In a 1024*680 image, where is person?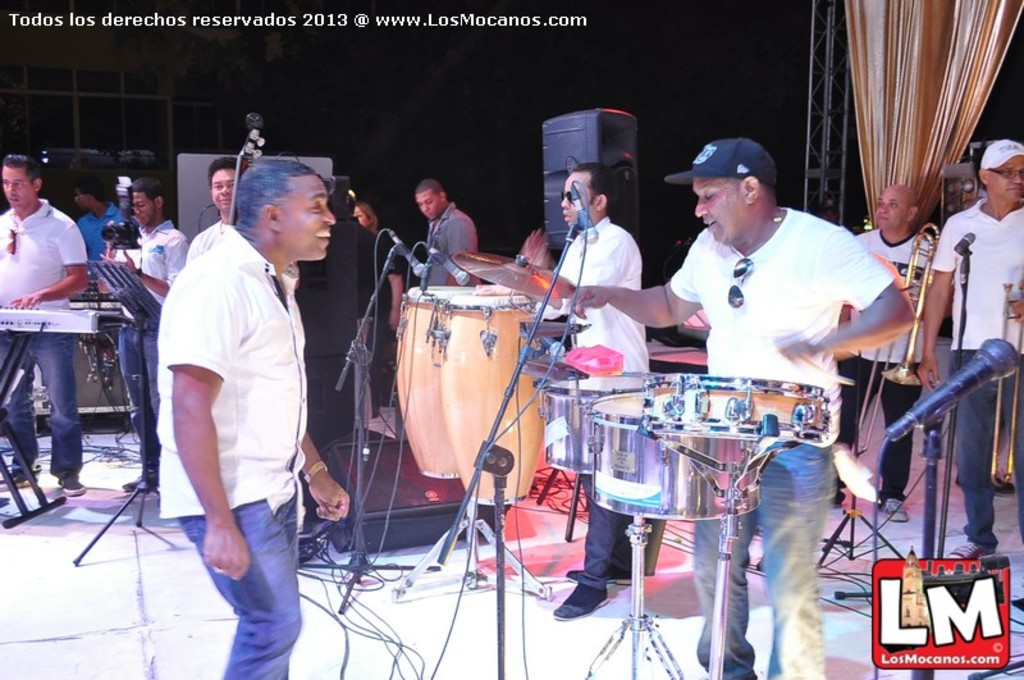
{"x1": 77, "y1": 175, "x2": 132, "y2": 264}.
